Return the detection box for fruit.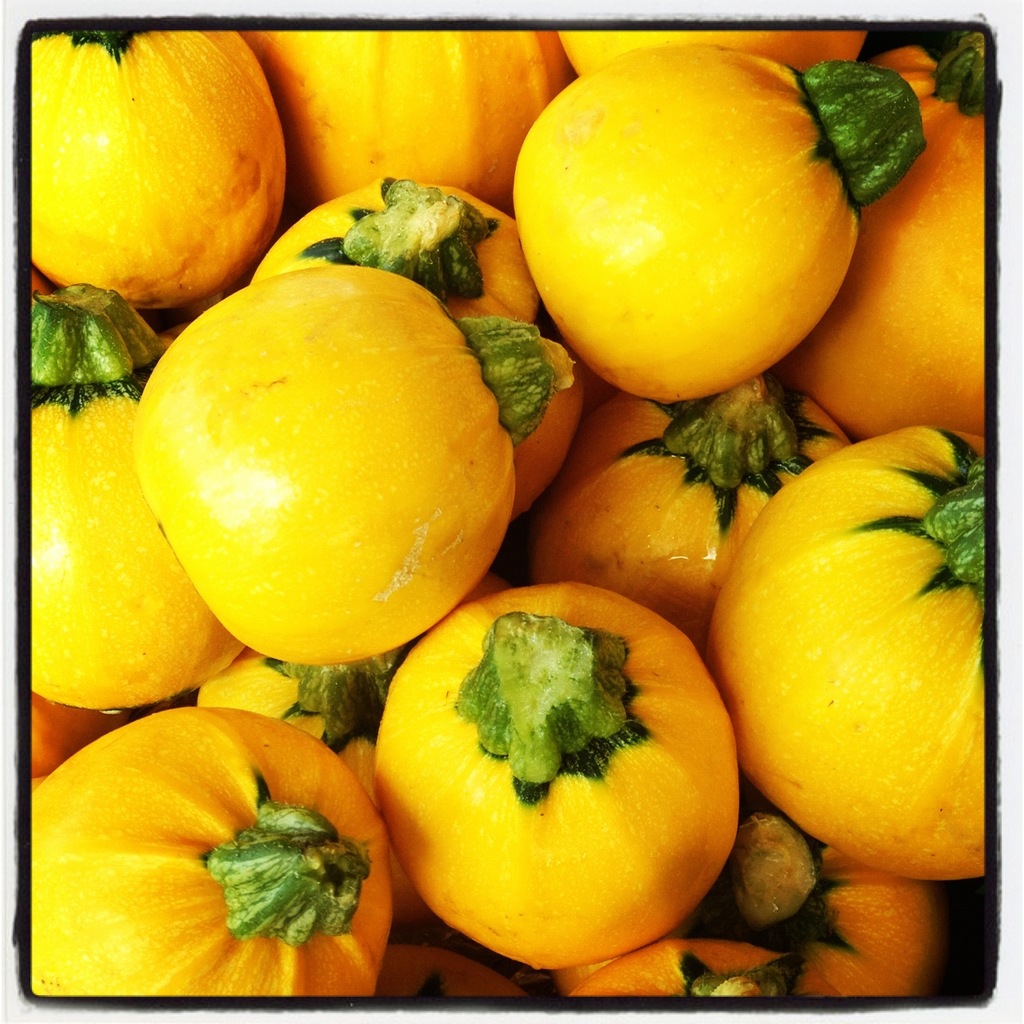
(x1=529, y1=374, x2=874, y2=631).
